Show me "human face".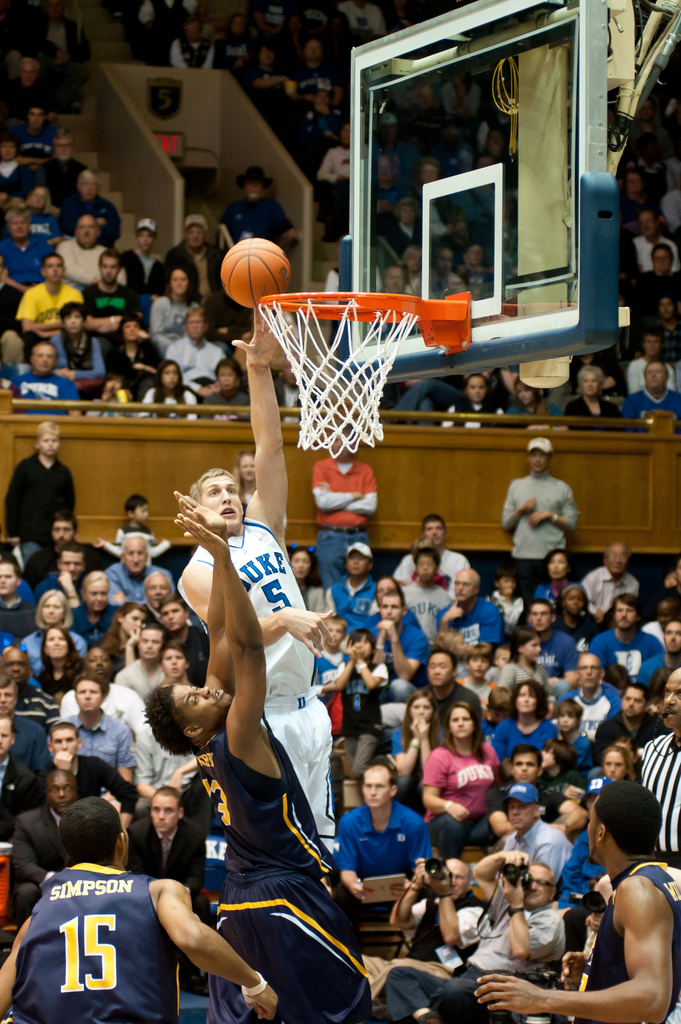
"human face" is here: box=[99, 253, 122, 283].
